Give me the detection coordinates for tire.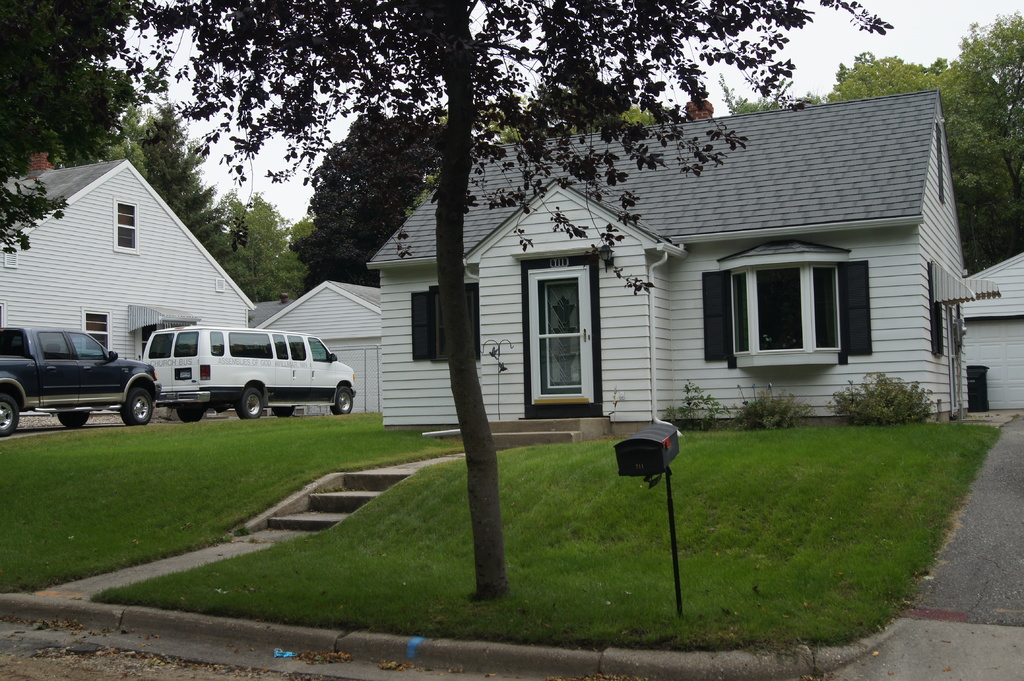
left=239, top=385, right=268, bottom=416.
